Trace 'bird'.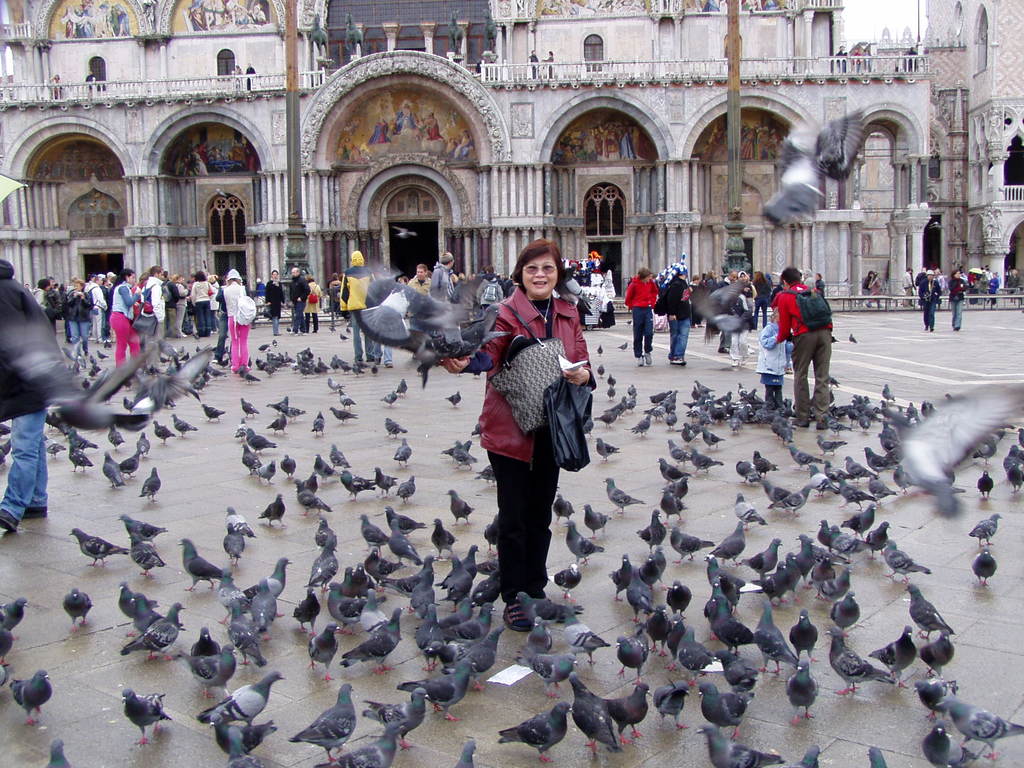
Traced to select_region(397, 551, 433, 597).
